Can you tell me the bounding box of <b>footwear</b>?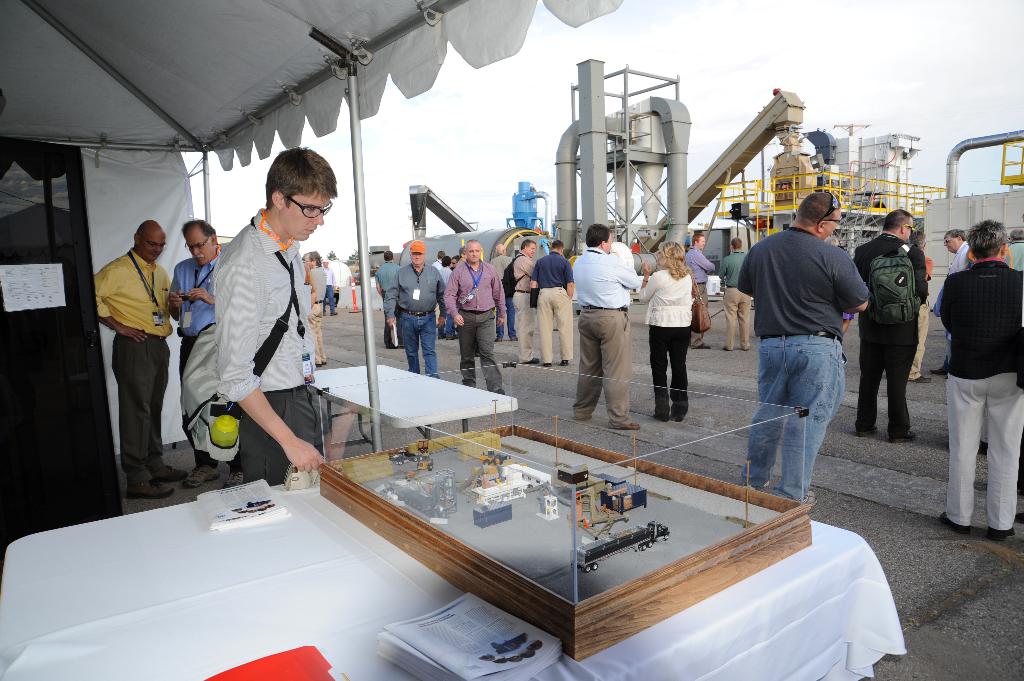
x1=673 y1=413 x2=682 y2=422.
